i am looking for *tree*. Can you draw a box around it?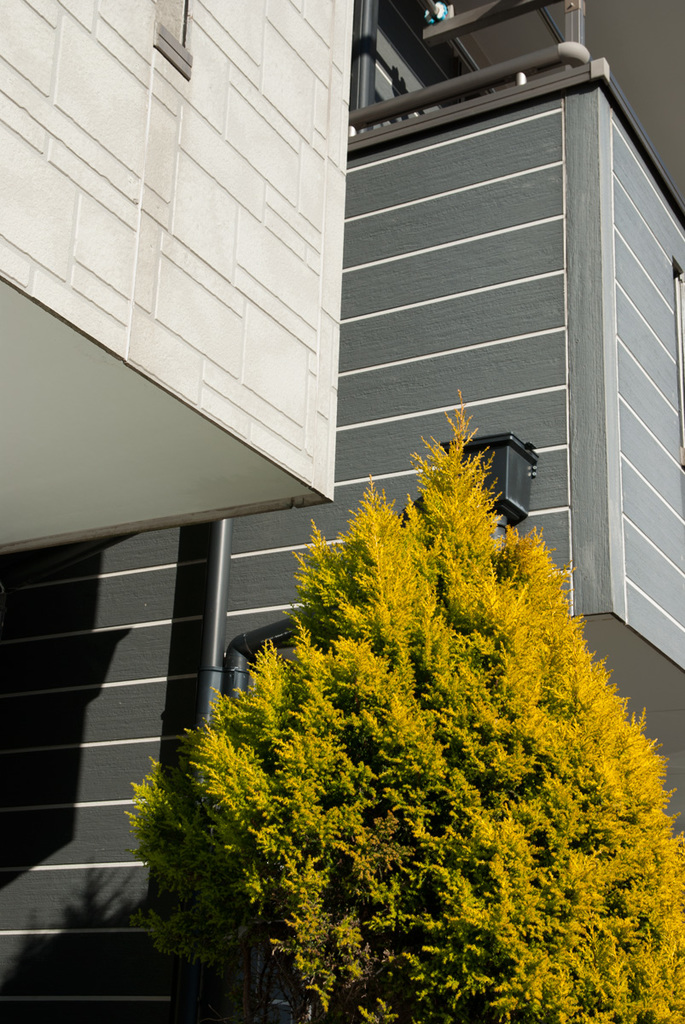
Sure, the bounding box is Rect(119, 388, 684, 1023).
